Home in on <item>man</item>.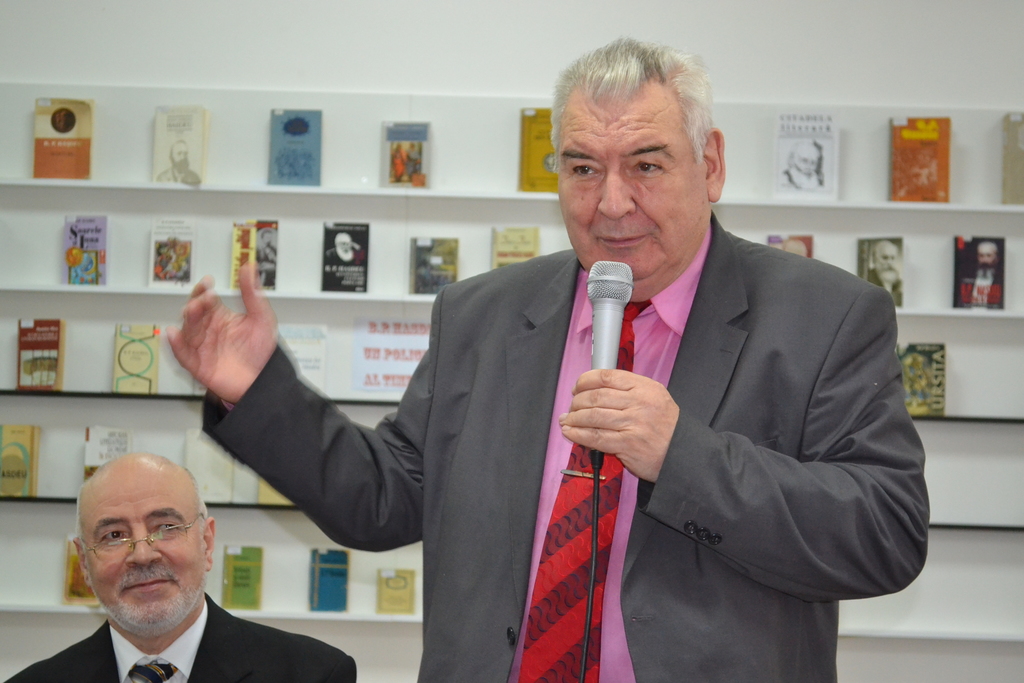
Homed in at 863:238:911:311.
